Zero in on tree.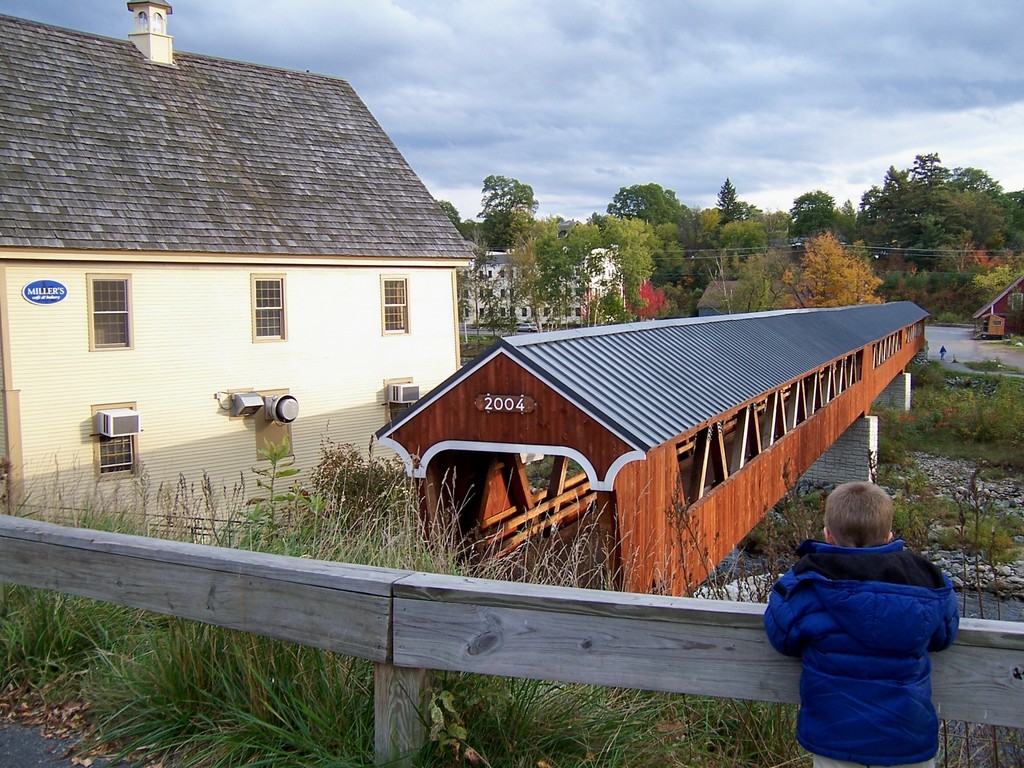
Zeroed in: [593, 173, 706, 319].
